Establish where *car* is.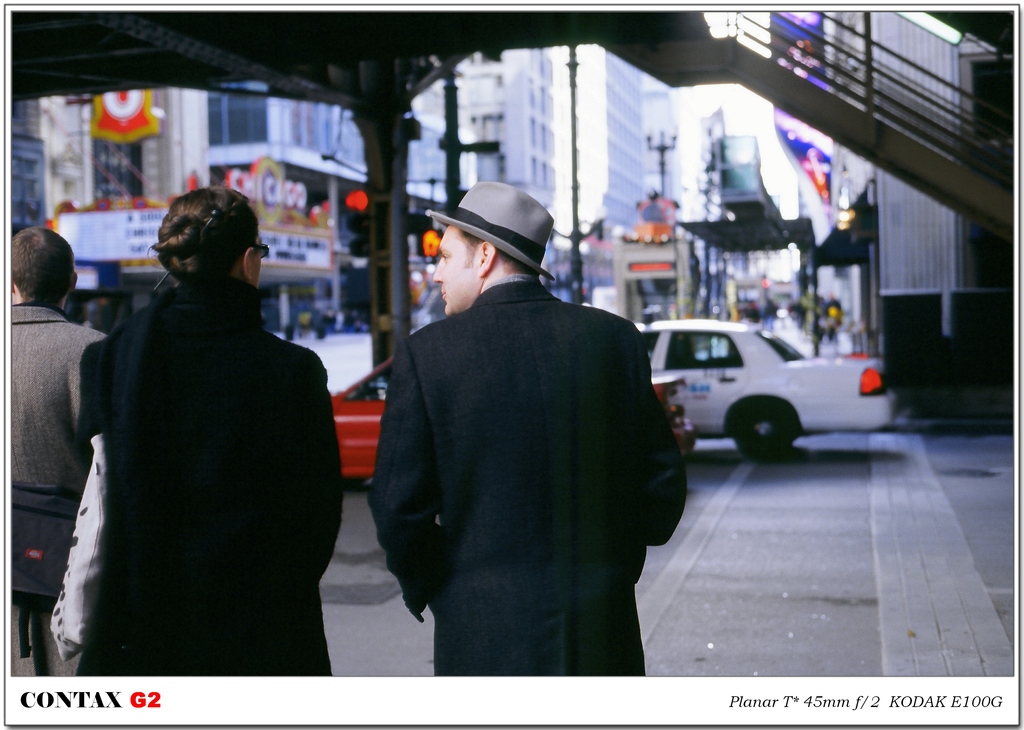
Established at region(336, 352, 395, 474).
